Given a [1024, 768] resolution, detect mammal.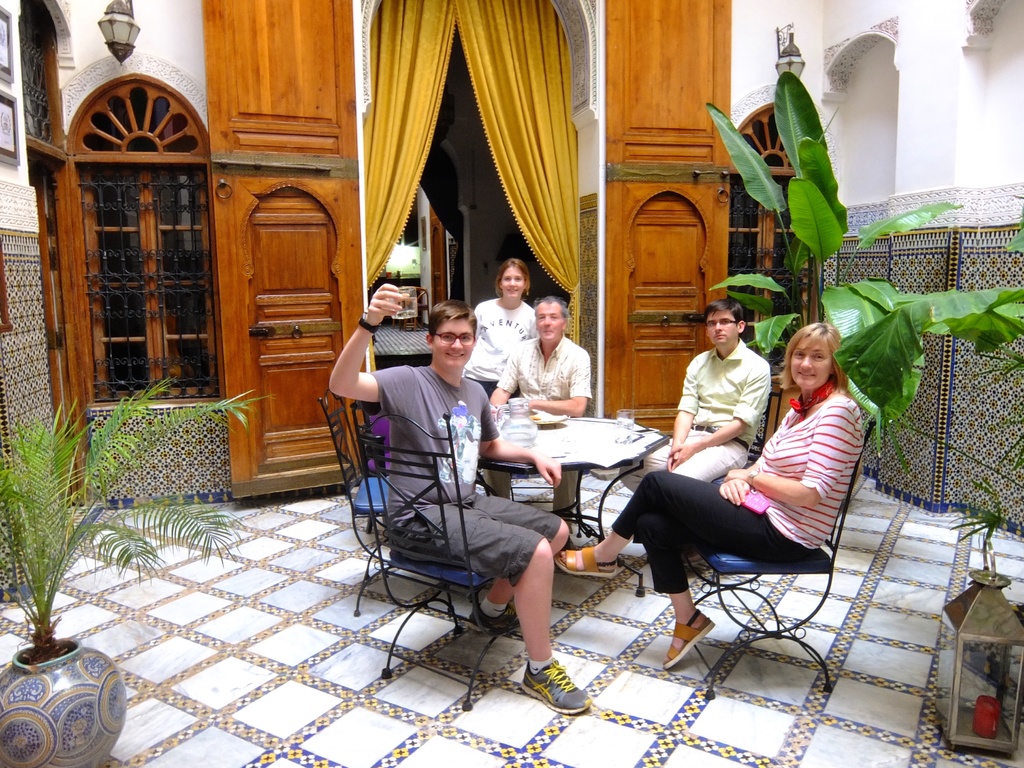
<box>477,297,594,532</box>.
